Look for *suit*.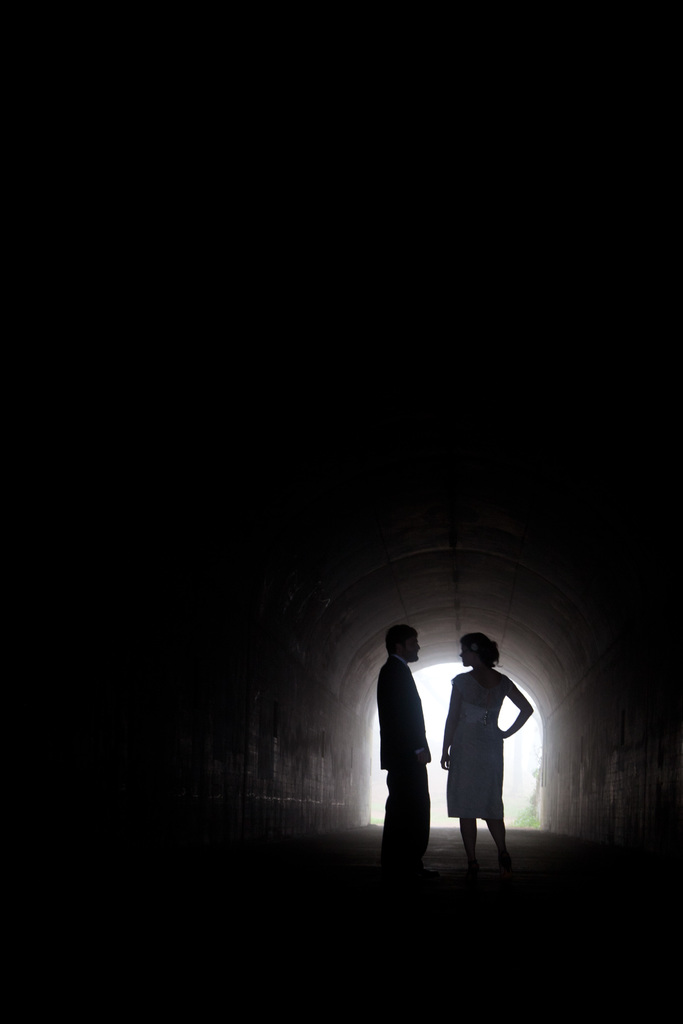
Found: 375, 654, 436, 861.
